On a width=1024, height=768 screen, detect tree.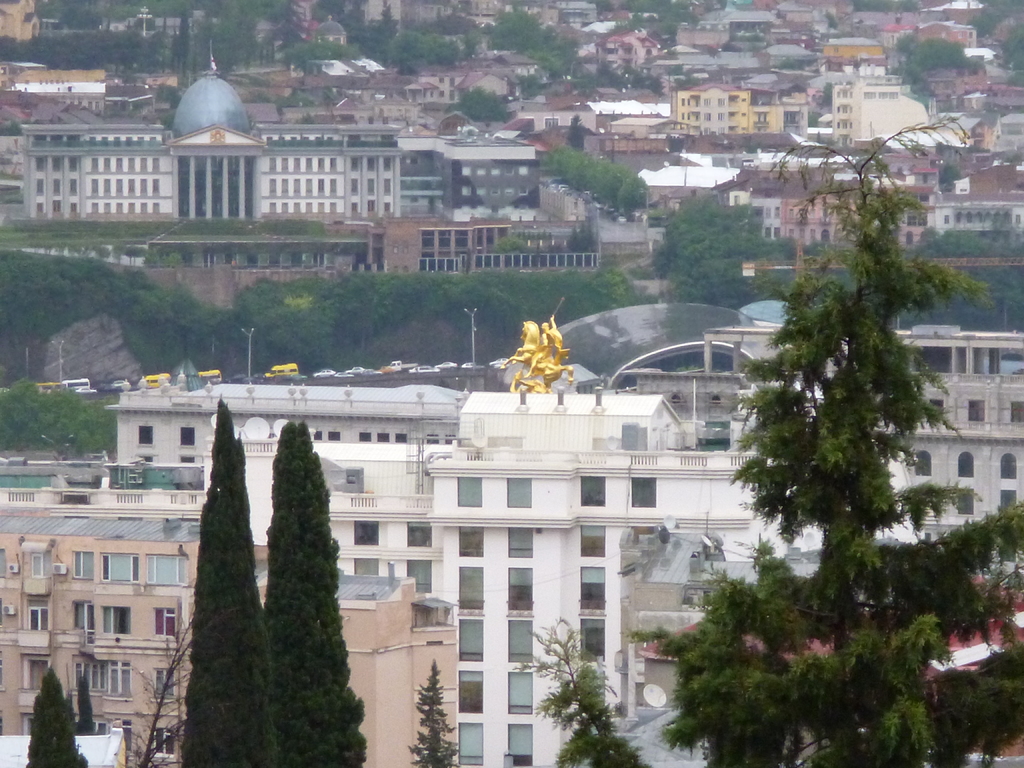
[left=406, top=660, right=473, bottom=767].
